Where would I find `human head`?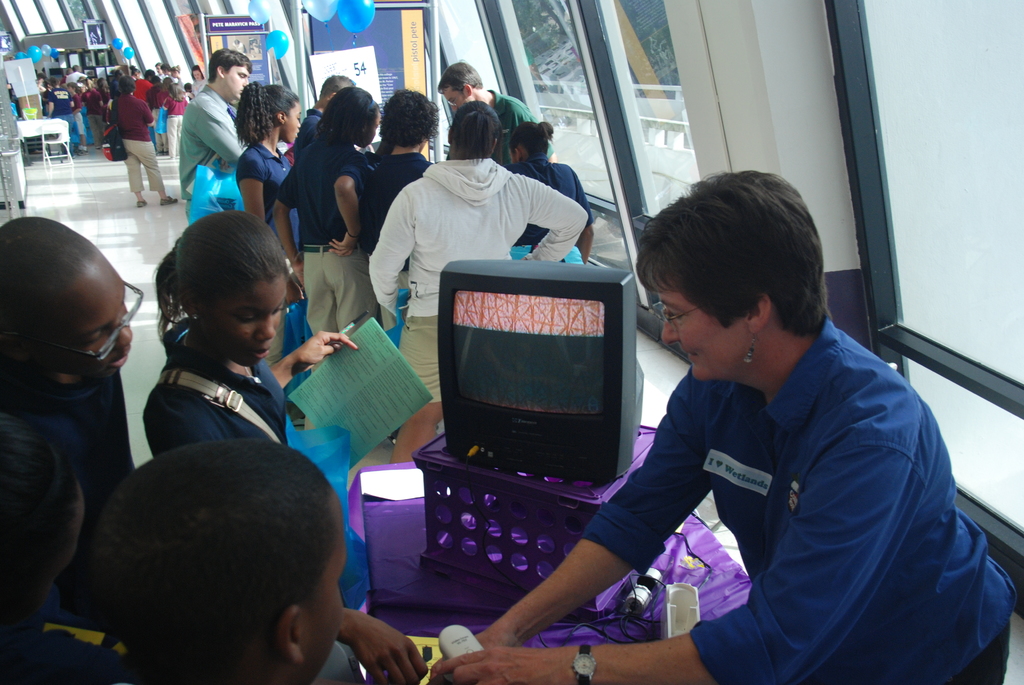
At [left=0, top=408, right=88, bottom=622].
